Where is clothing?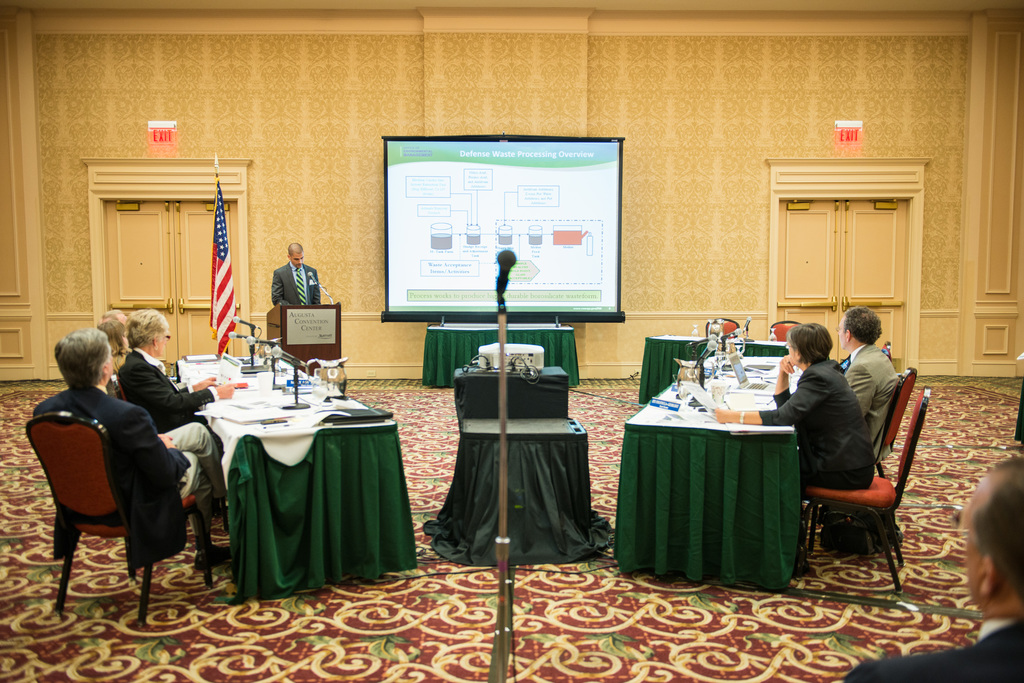
left=118, top=346, right=218, bottom=426.
